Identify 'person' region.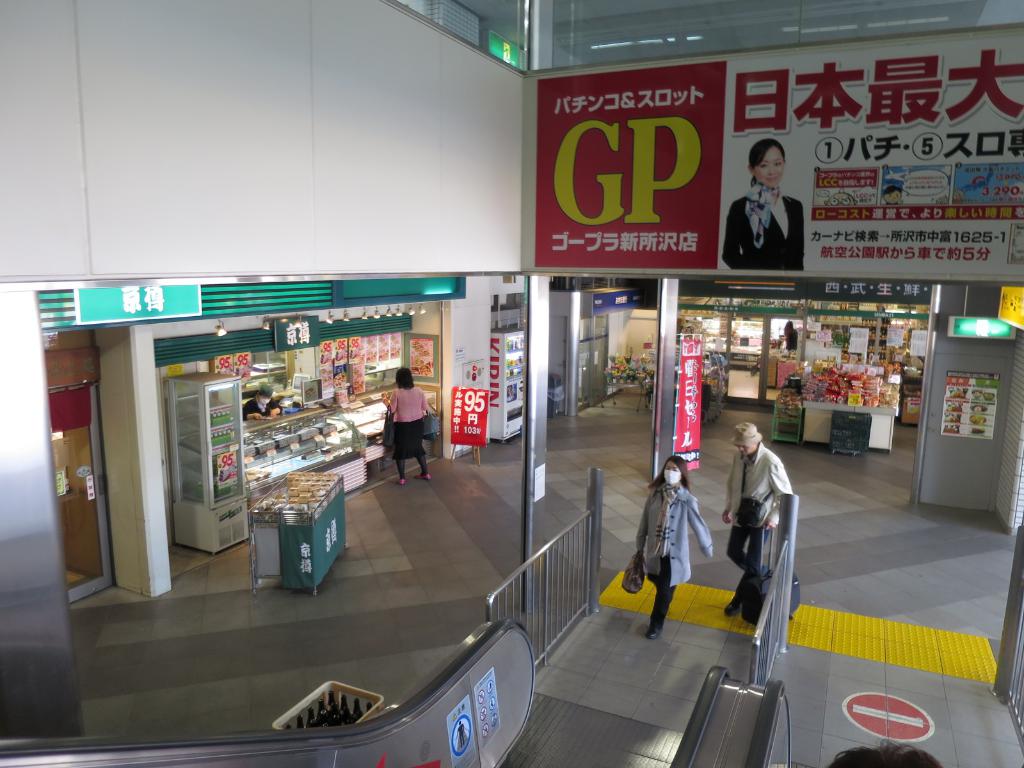
Region: detection(740, 143, 807, 276).
